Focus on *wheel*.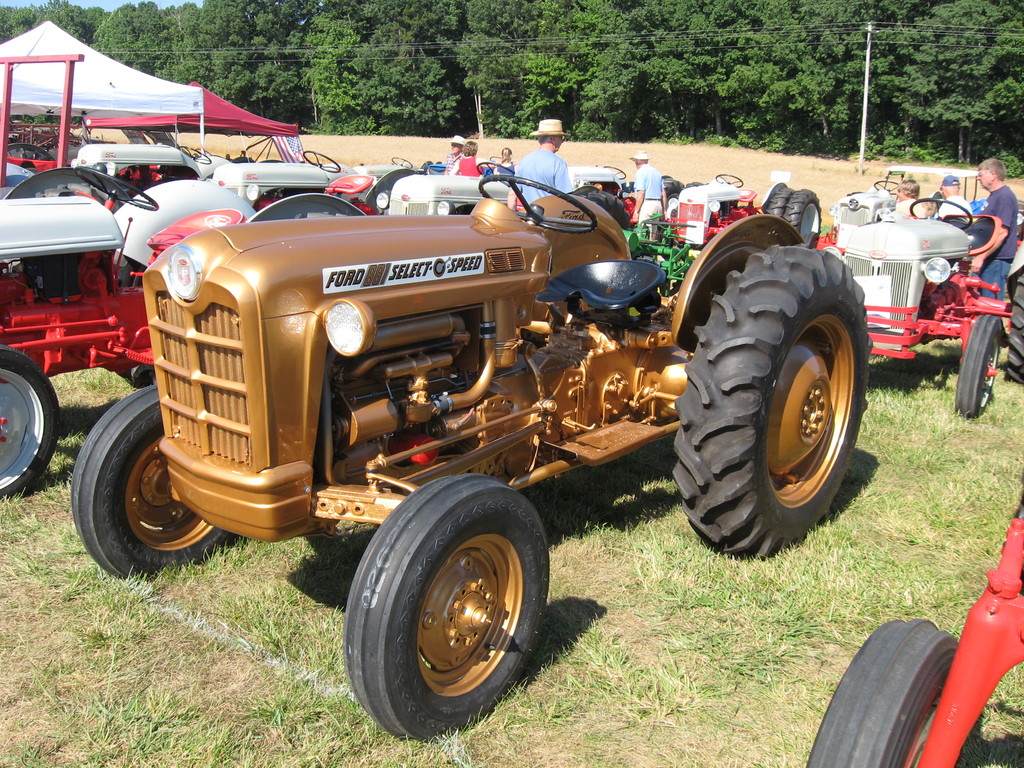
Focused at [left=872, top=179, right=897, bottom=193].
